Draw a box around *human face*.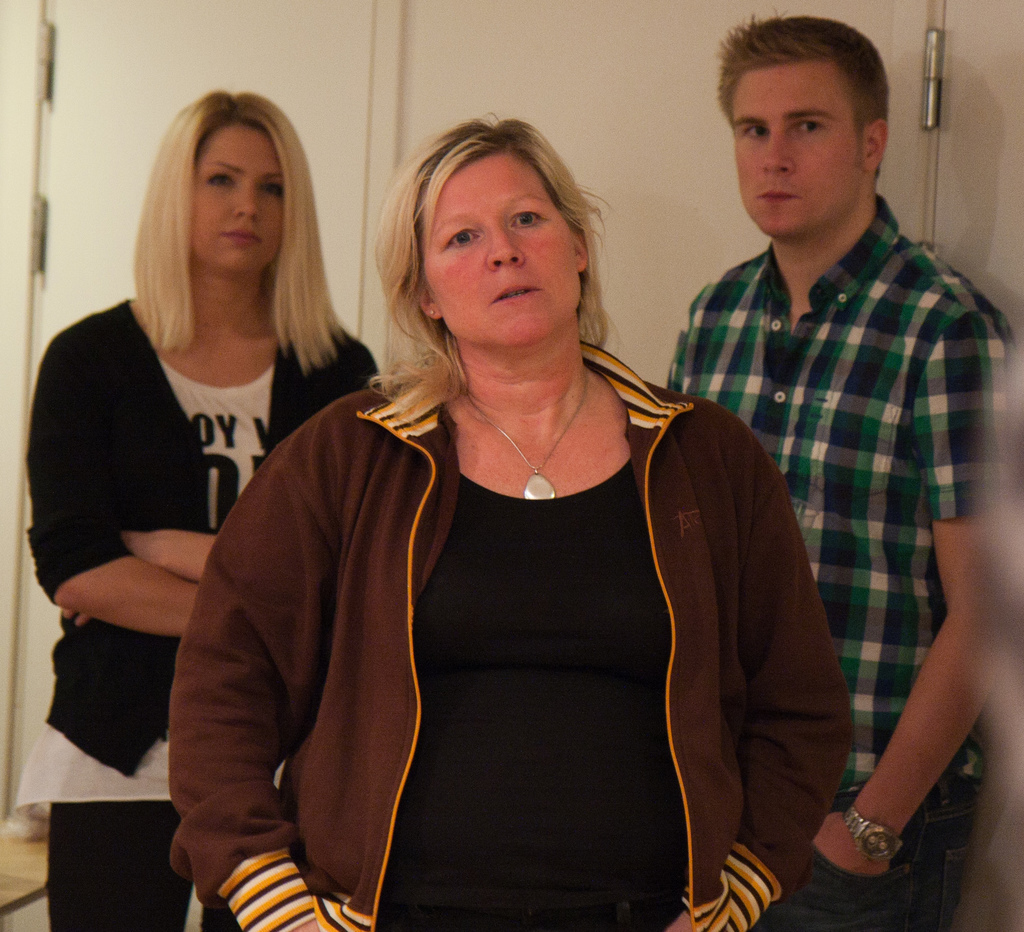
detection(726, 59, 865, 238).
